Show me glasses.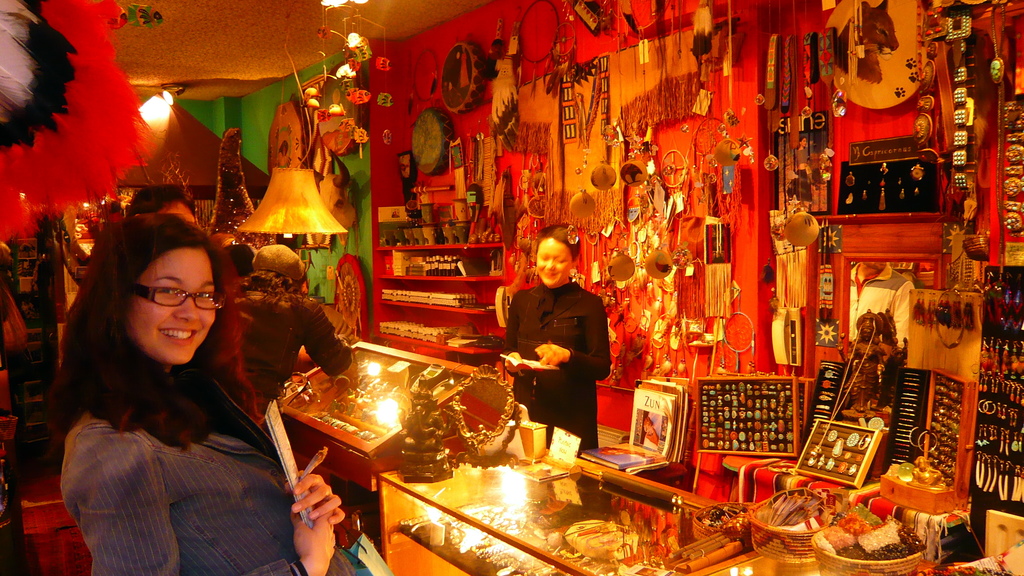
glasses is here: (x1=138, y1=284, x2=228, y2=312).
